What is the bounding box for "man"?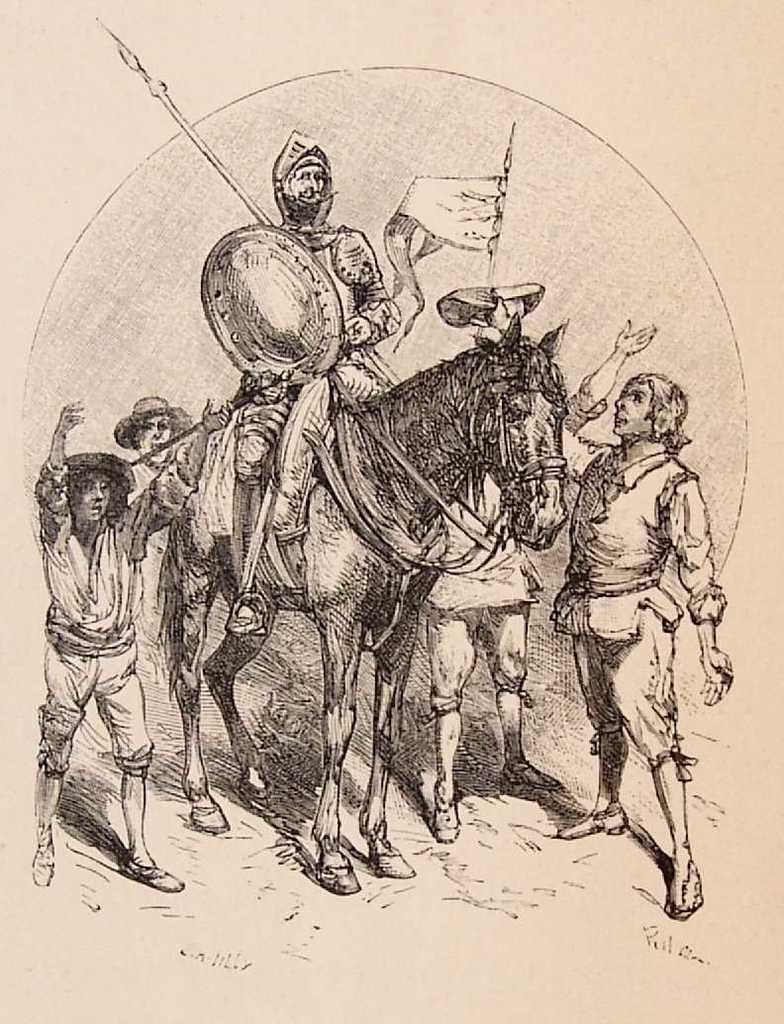
(left=421, top=317, right=658, bottom=844).
